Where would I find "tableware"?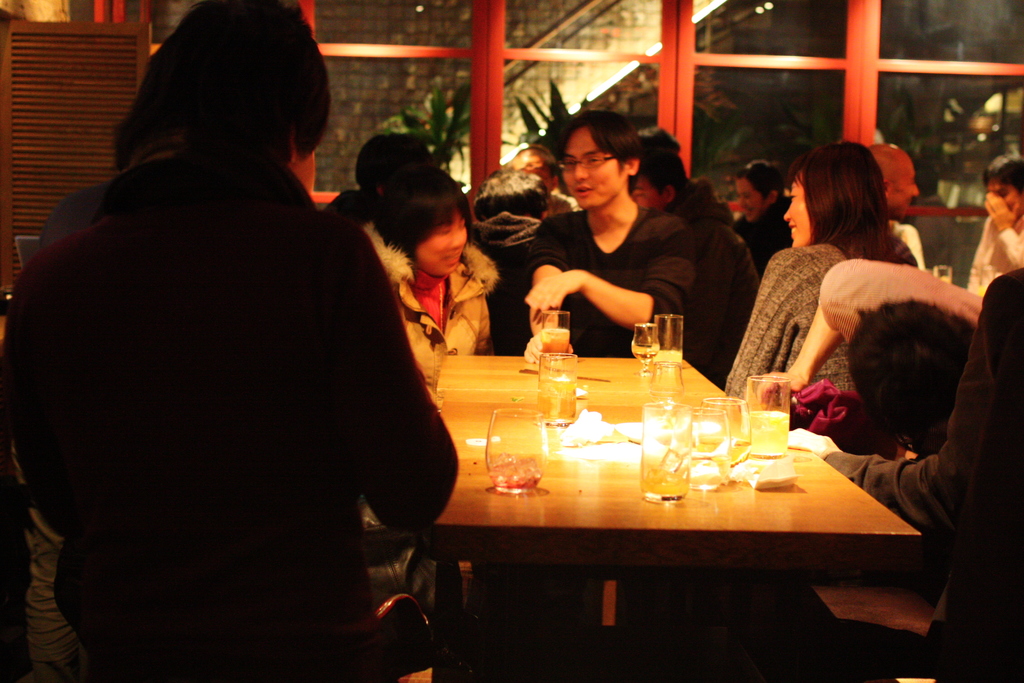
At [x1=701, y1=393, x2=749, y2=482].
